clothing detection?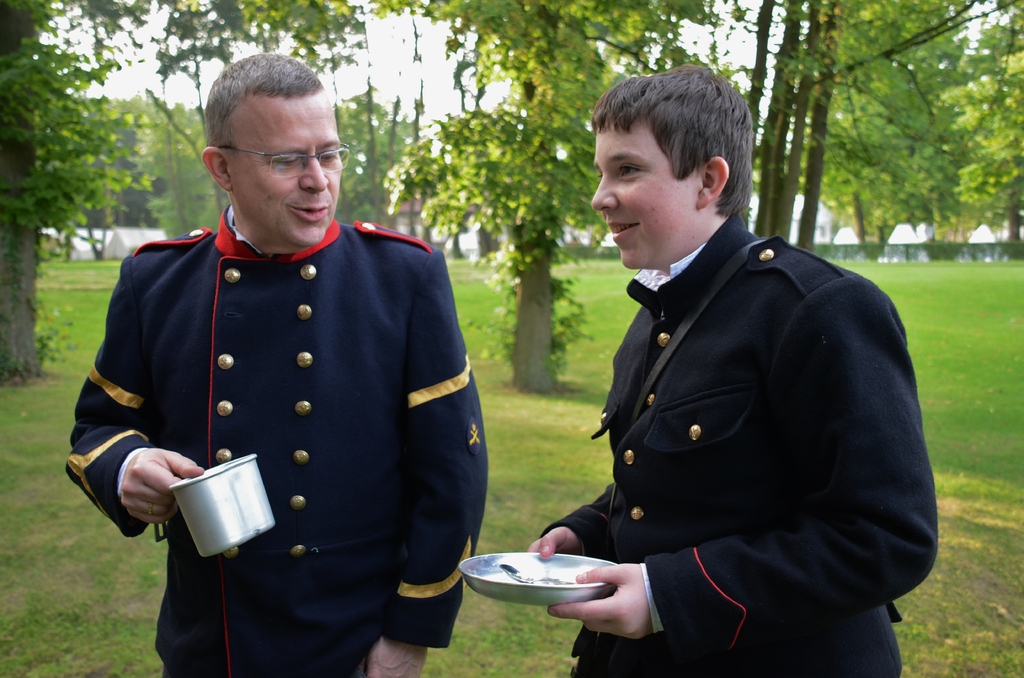
<bbox>61, 205, 487, 677</bbox>
